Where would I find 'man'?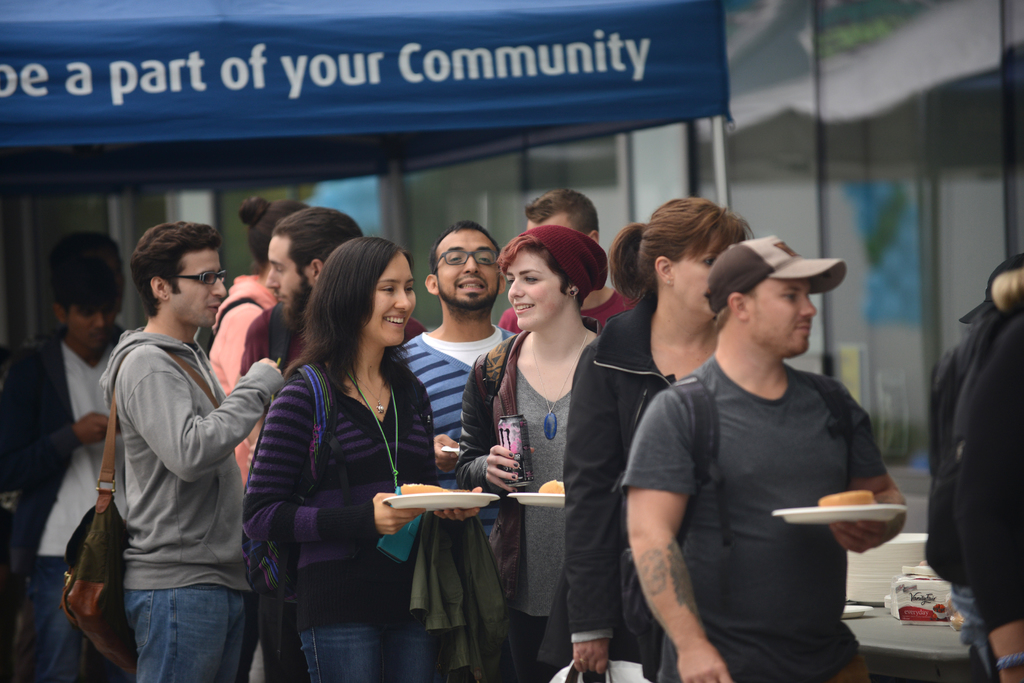
At 499, 193, 626, 328.
